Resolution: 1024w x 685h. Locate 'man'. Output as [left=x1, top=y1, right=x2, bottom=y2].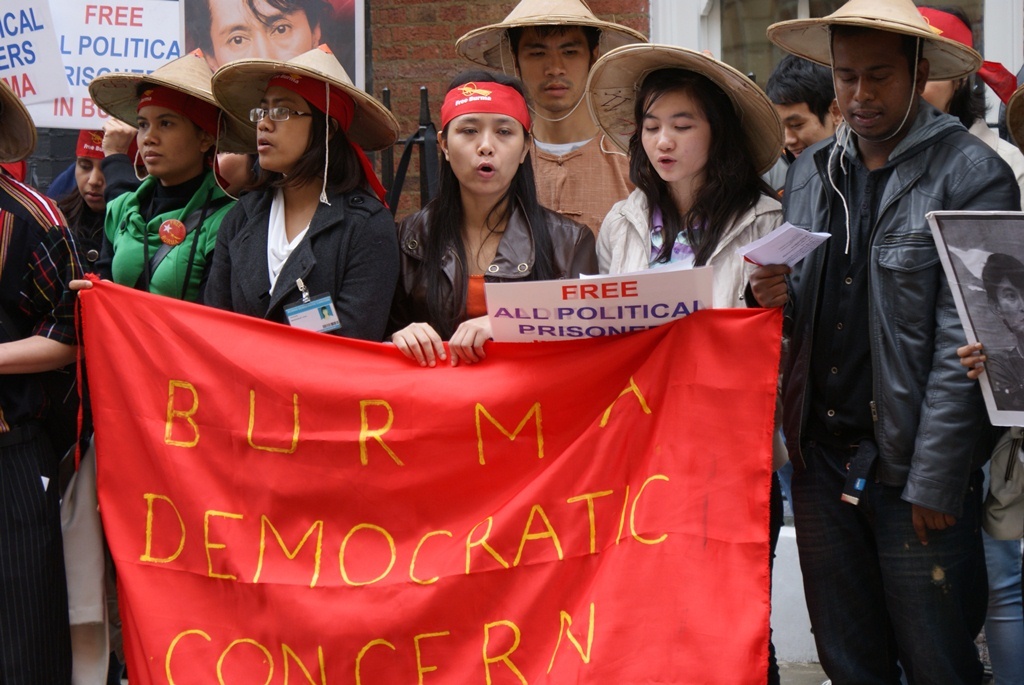
[left=769, top=59, right=848, bottom=164].
